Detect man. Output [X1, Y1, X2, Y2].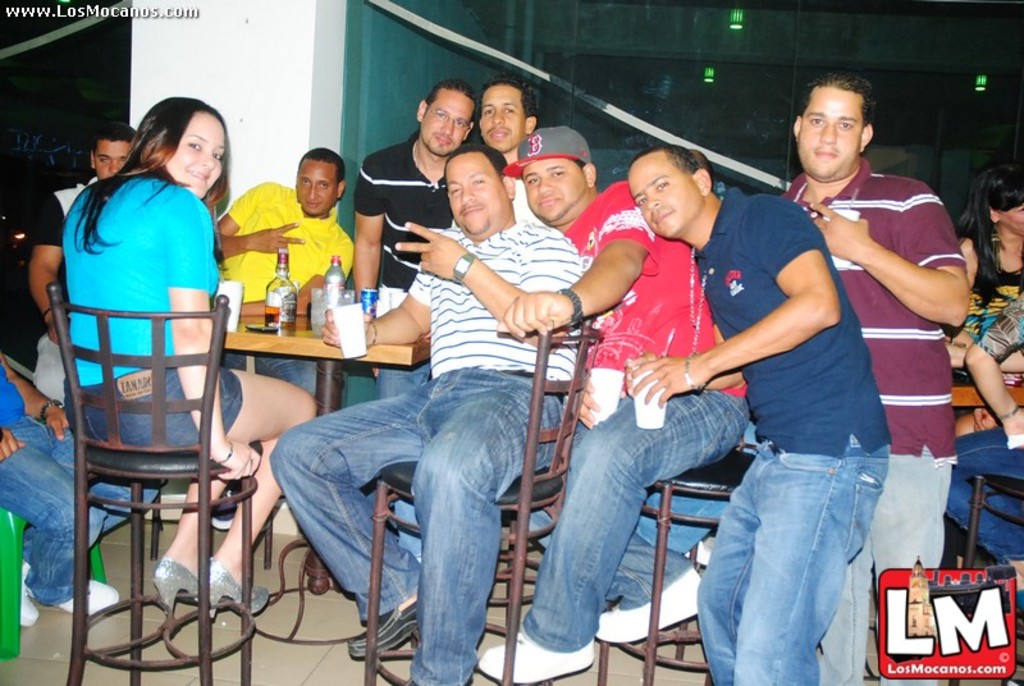
[622, 148, 891, 685].
